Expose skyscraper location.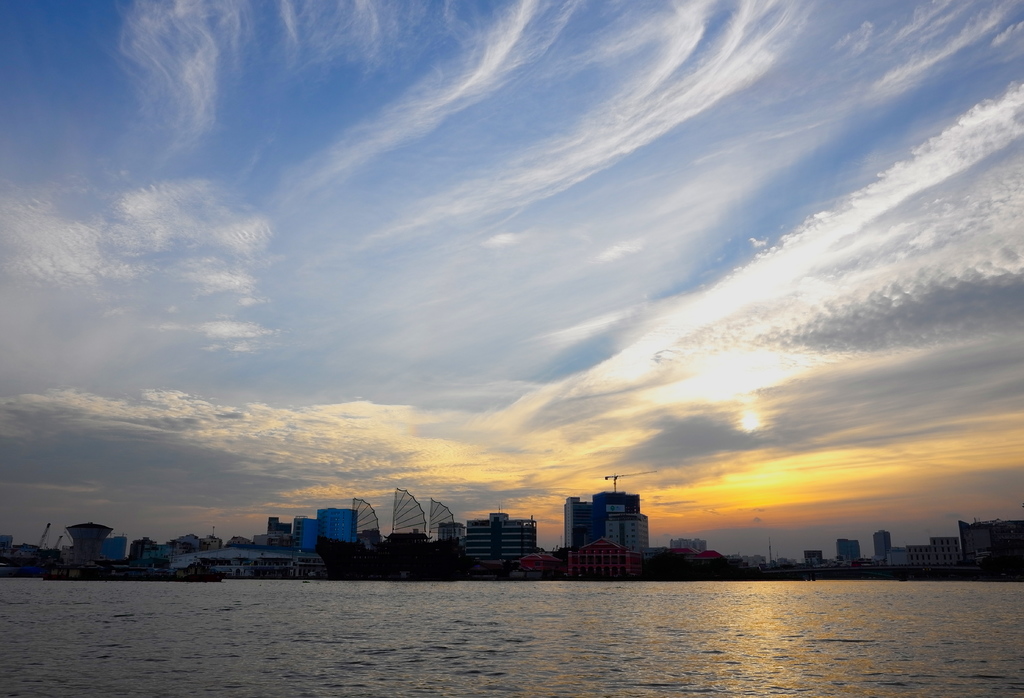
Exposed at box=[830, 532, 862, 567].
